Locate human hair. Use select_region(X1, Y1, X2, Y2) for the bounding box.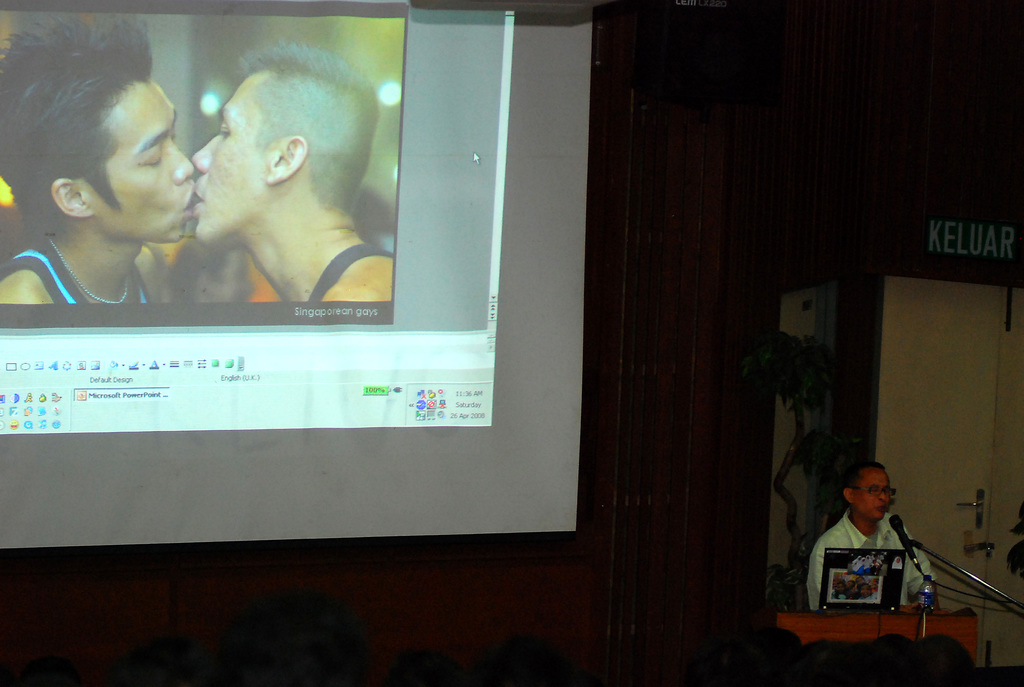
select_region(0, 13, 150, 235).
